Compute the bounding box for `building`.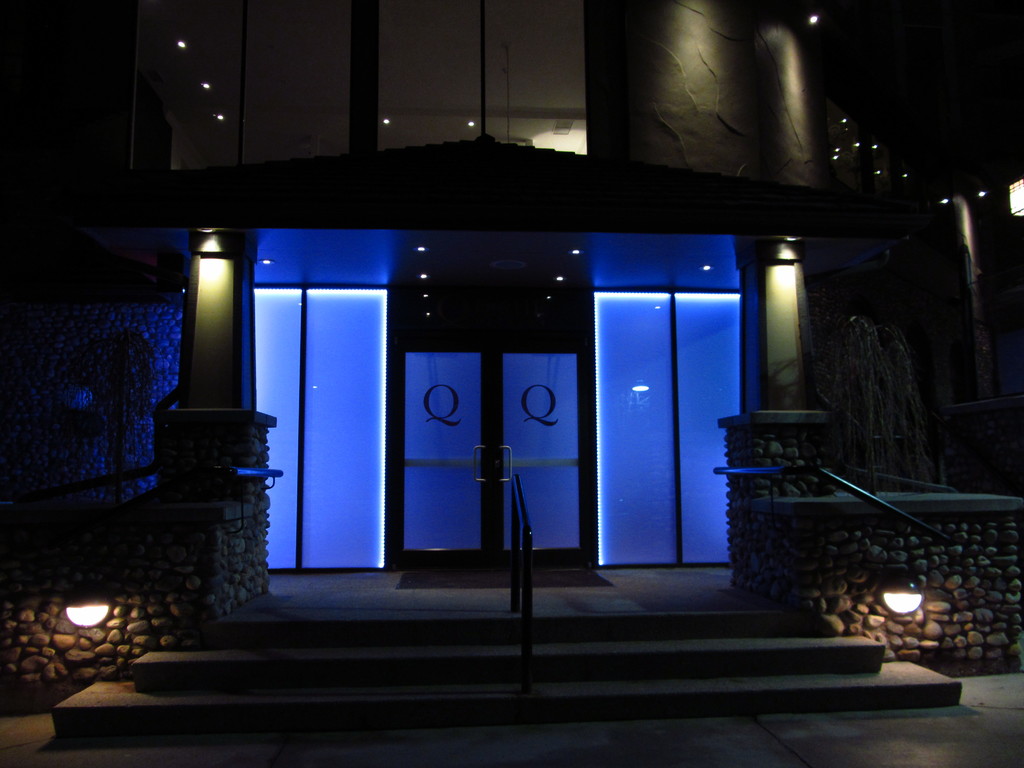
left=0, top=0, right=1023, bottom=767.
